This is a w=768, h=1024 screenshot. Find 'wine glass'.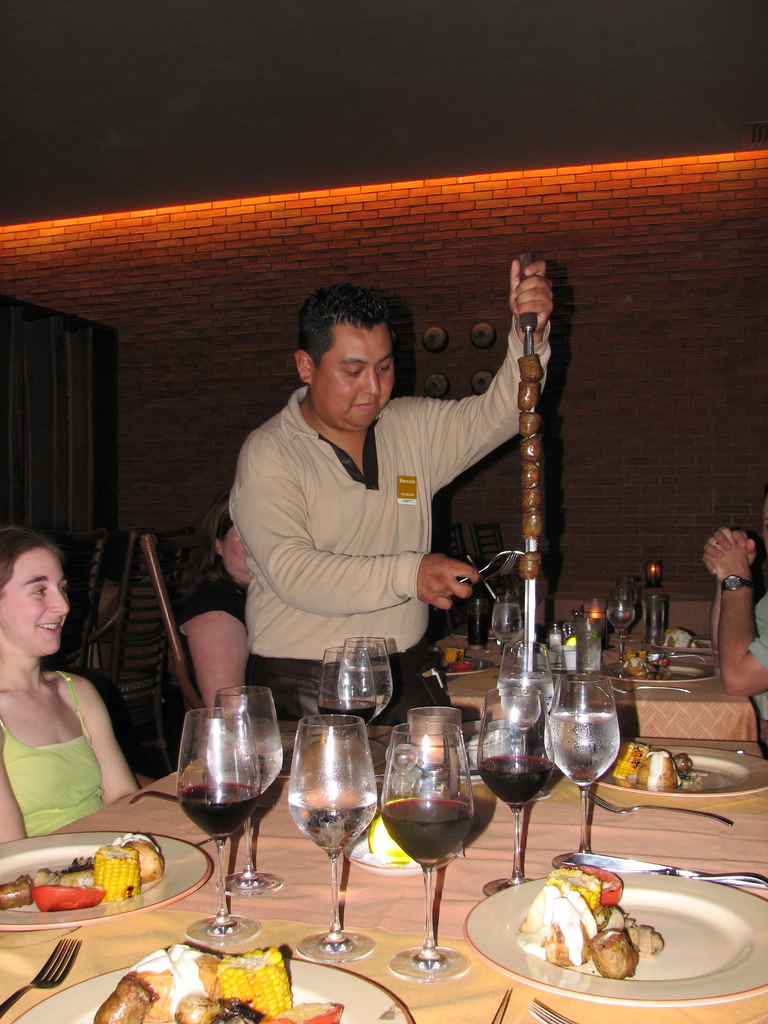
Bounding box: [left=209, top=684, right=282, bottom=902].
